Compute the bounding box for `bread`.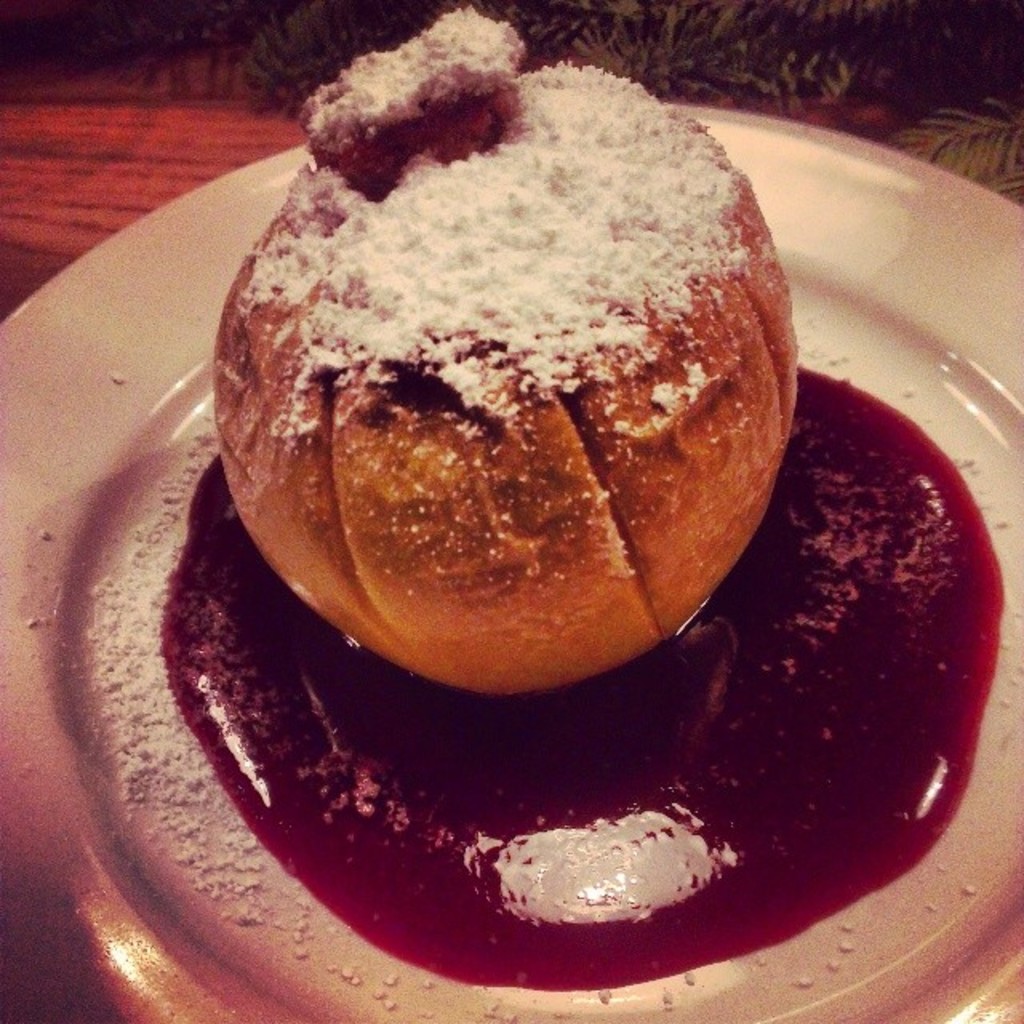
bbox=[221, 0, 797, 691].
